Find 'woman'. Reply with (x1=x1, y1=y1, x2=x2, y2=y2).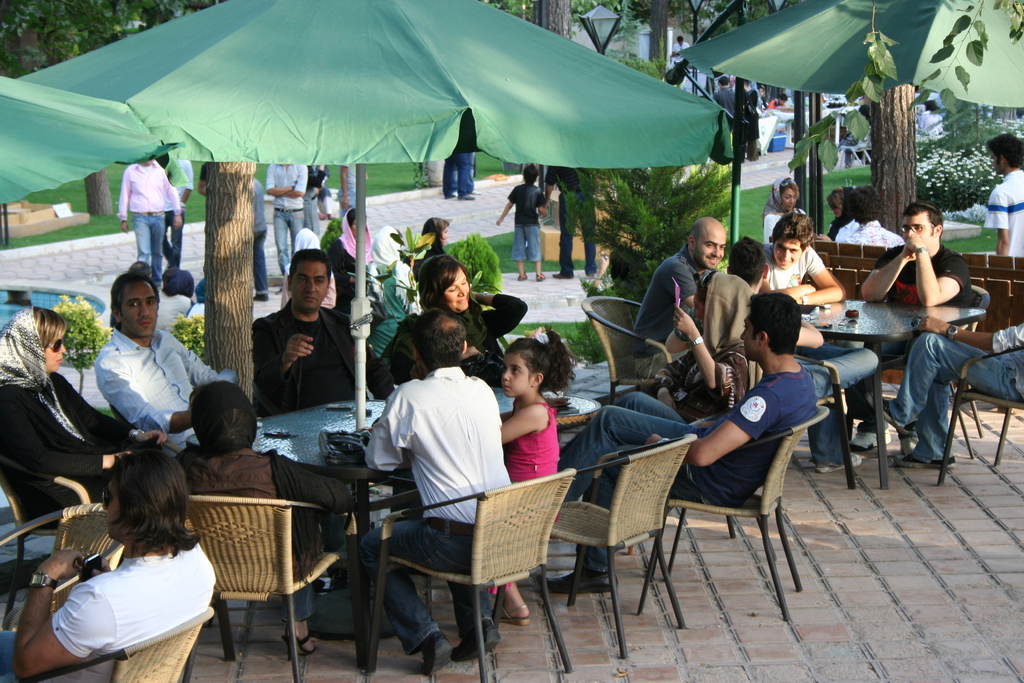
(x1=385, y1=256, x2=525, y2=383).
